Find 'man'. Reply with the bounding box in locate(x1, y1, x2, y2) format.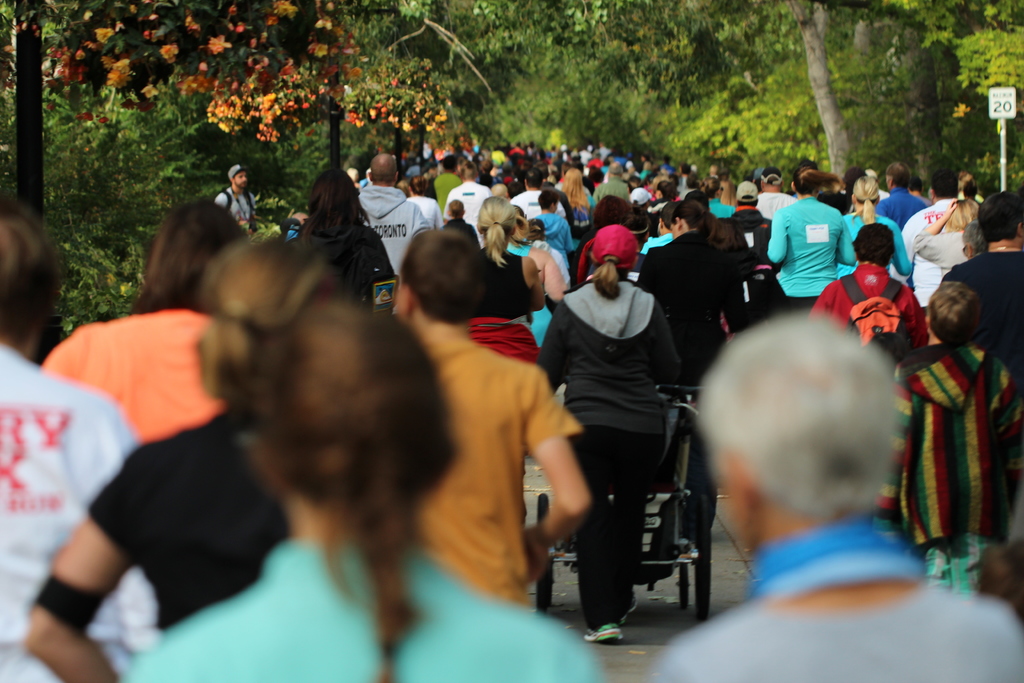
locate(938, 185, 1023, 388).
